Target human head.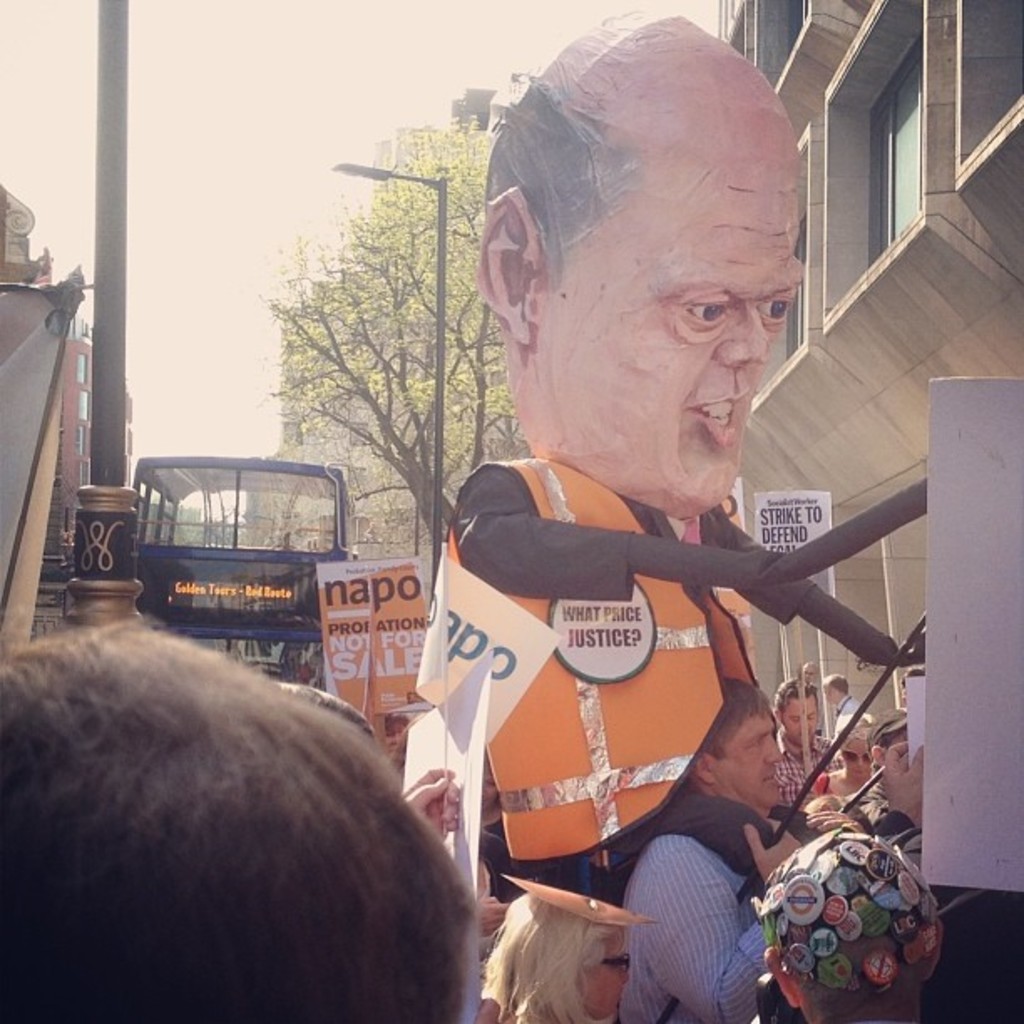
Target region: 475/28/827/507.
